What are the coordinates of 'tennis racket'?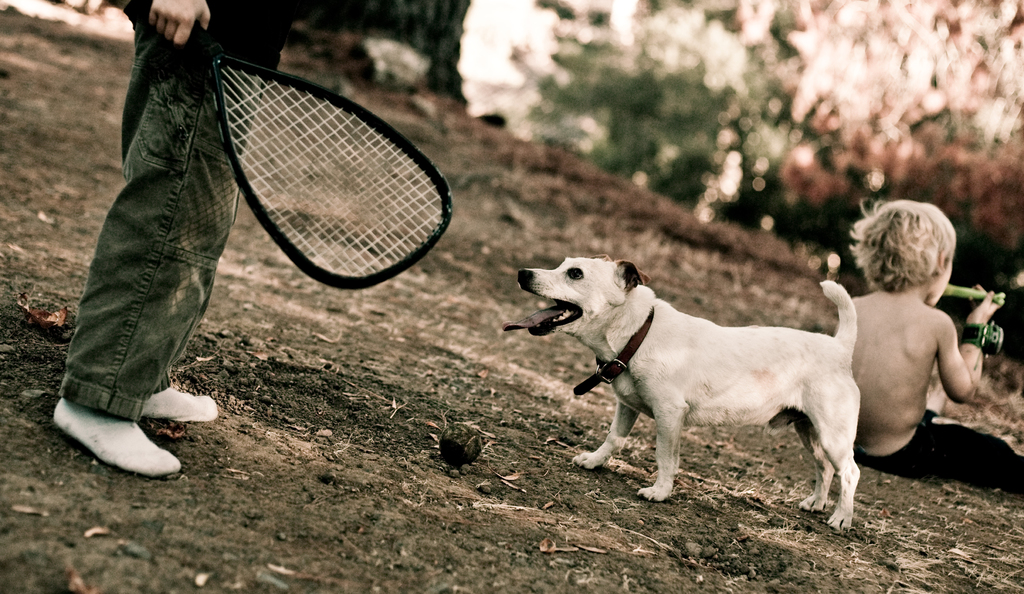
pyautogui.locateOnScreen(118, 0, 453, 292).
